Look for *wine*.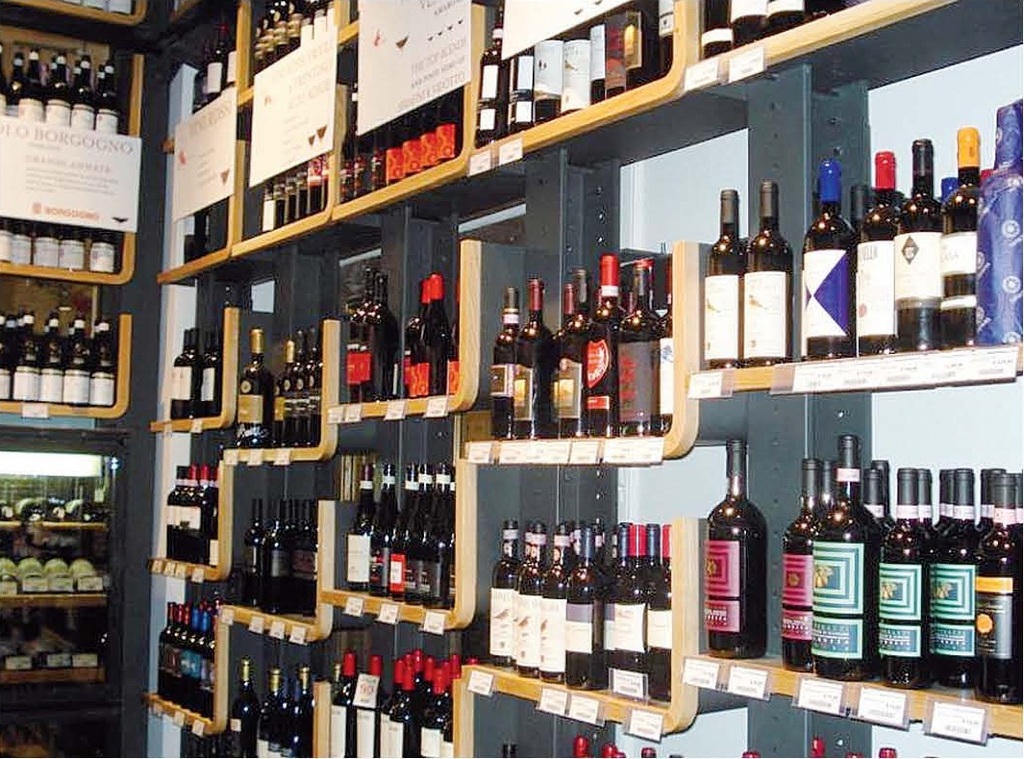
Found: 502 744 517 758.
